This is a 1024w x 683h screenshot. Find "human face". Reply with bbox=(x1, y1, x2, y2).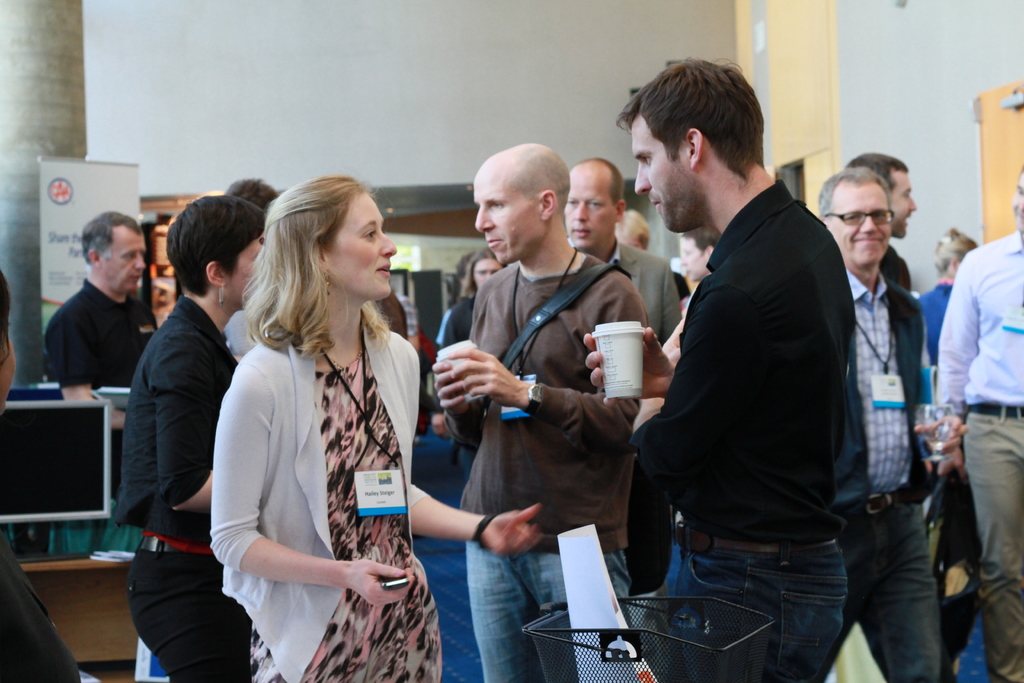
bbox=(332, 189, 399, 302).
